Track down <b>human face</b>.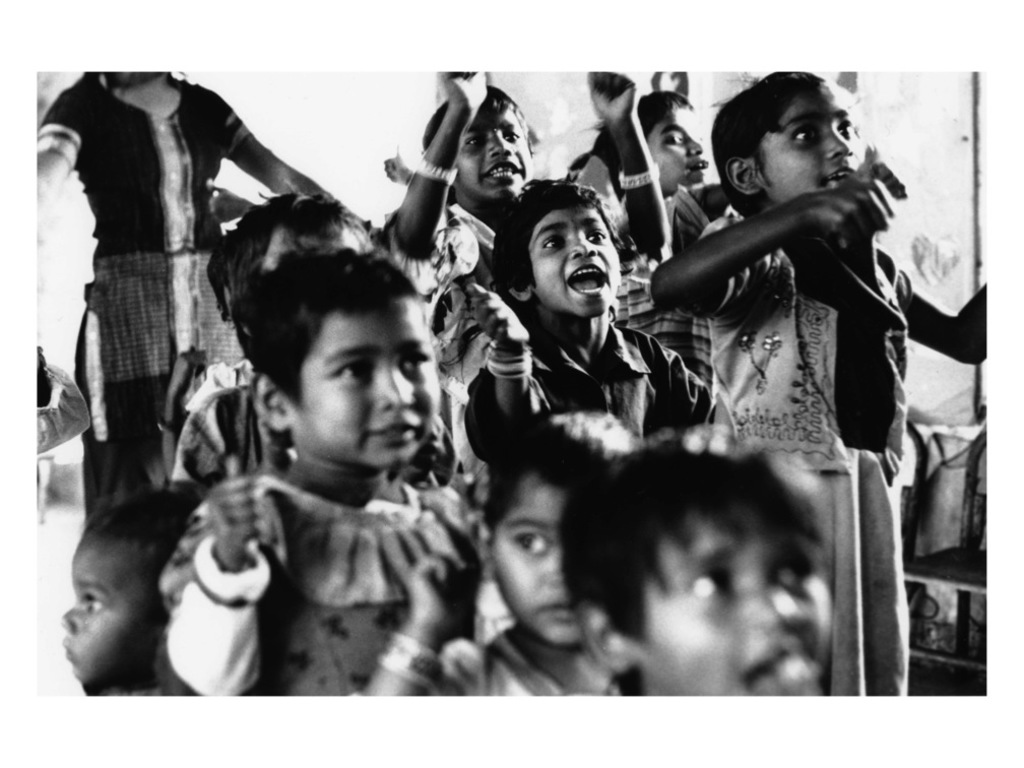
Tracked to locate(497, 482, 583, 645).
